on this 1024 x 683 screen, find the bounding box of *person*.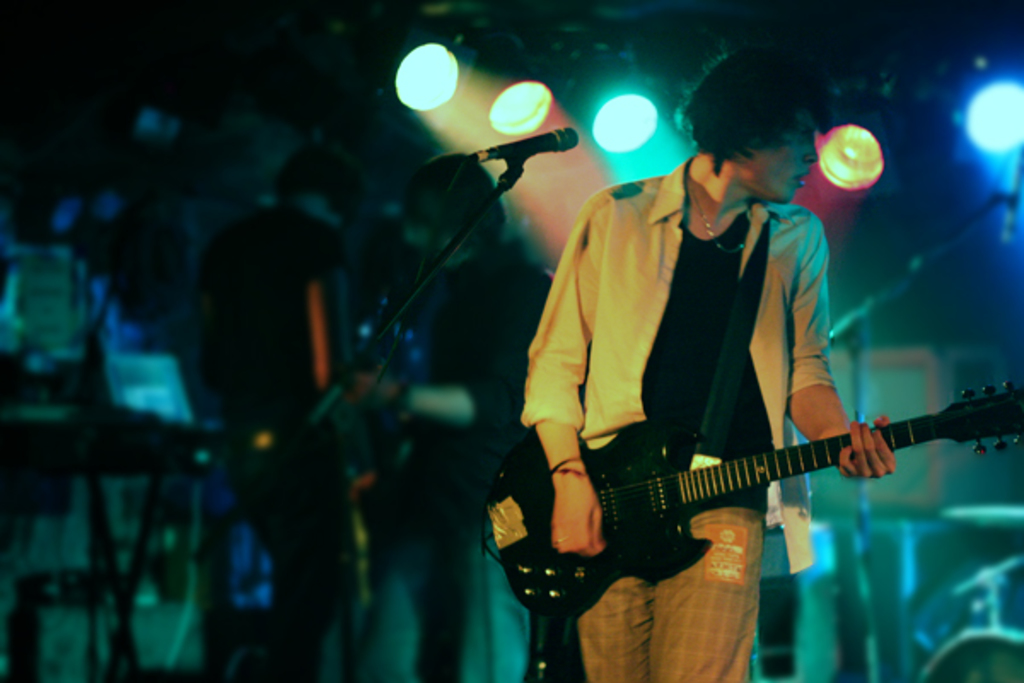
Bounding box: 191,143,401,678.
